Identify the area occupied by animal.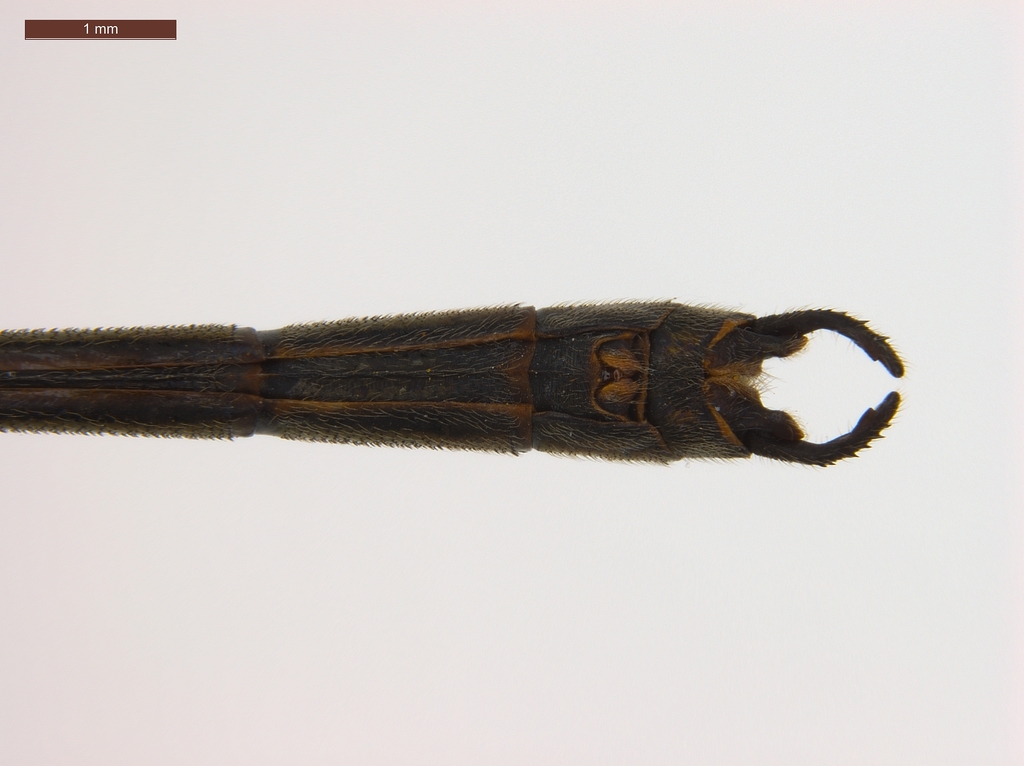
Area: x1=0 y1=292 x2=906 y2=468.
